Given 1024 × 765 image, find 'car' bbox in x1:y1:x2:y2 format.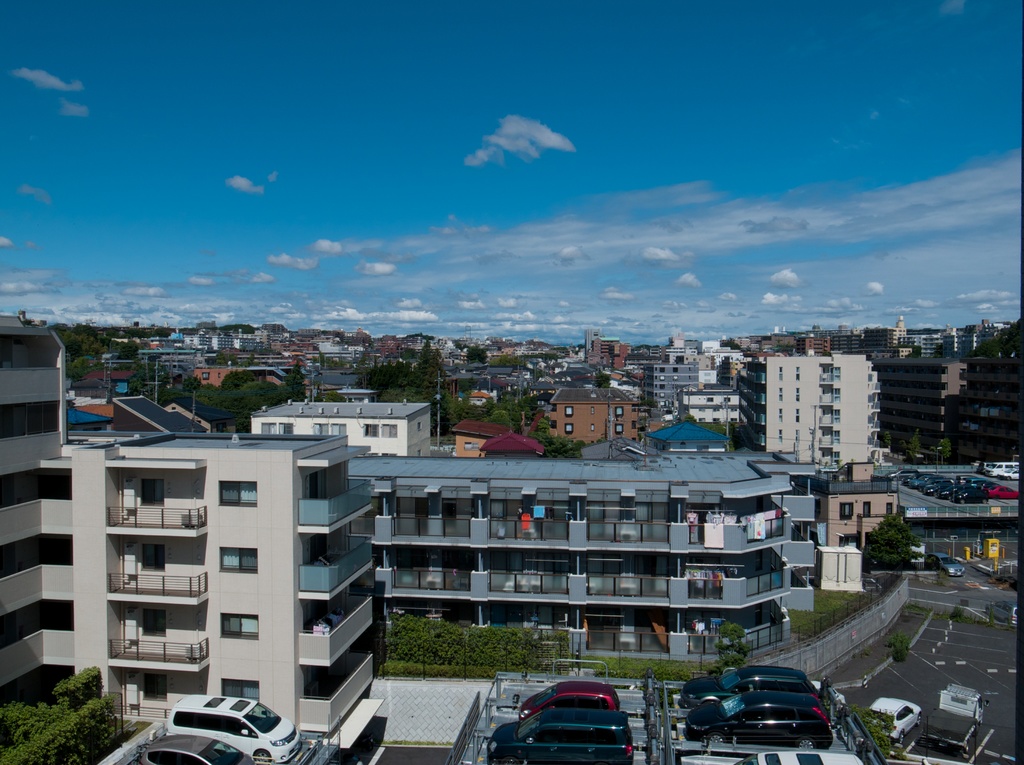
488:710:639:764.
